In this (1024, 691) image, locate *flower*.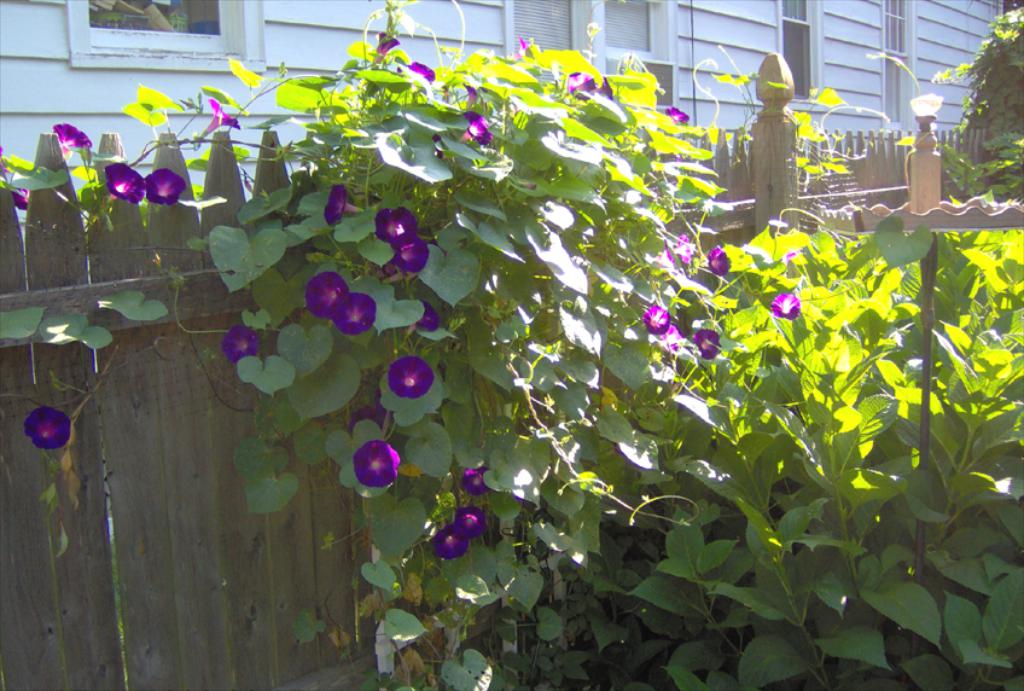
Bounding box: [x1=674, y1=231, x2=693, y2=261].
